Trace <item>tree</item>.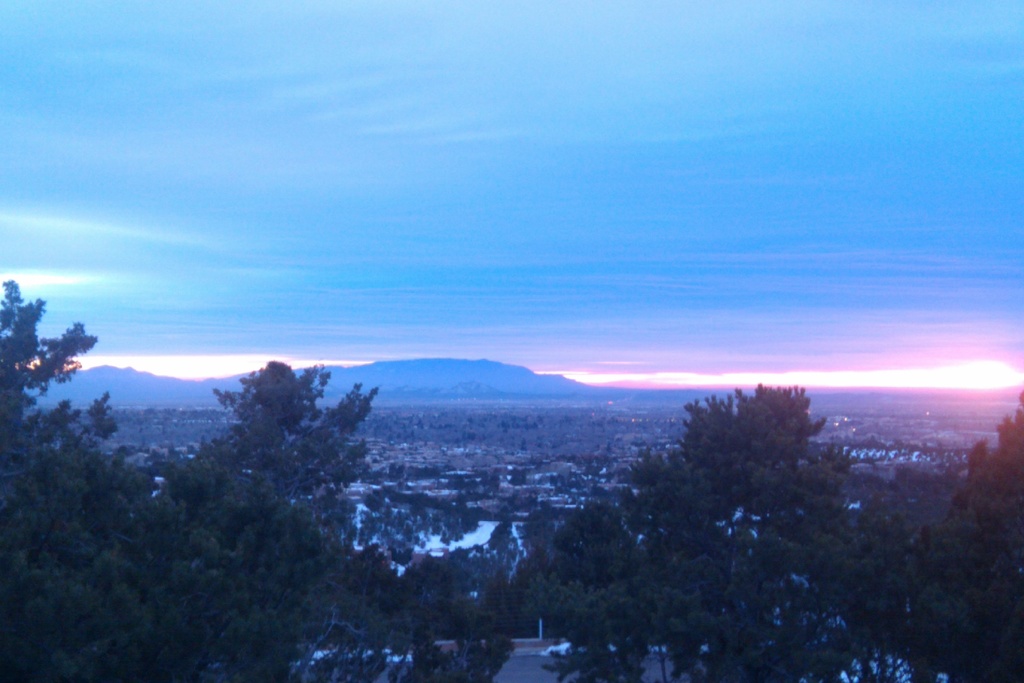
Traced to bbox=[6, 274, 225, 682].
